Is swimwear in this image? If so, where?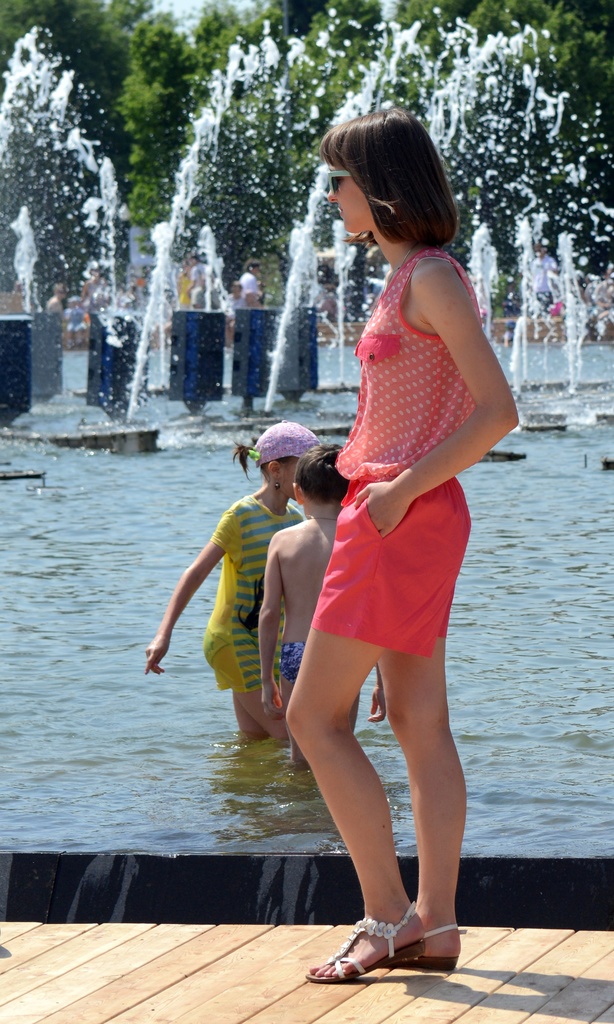
Yes, at crop(199, 494, 306, 686).
